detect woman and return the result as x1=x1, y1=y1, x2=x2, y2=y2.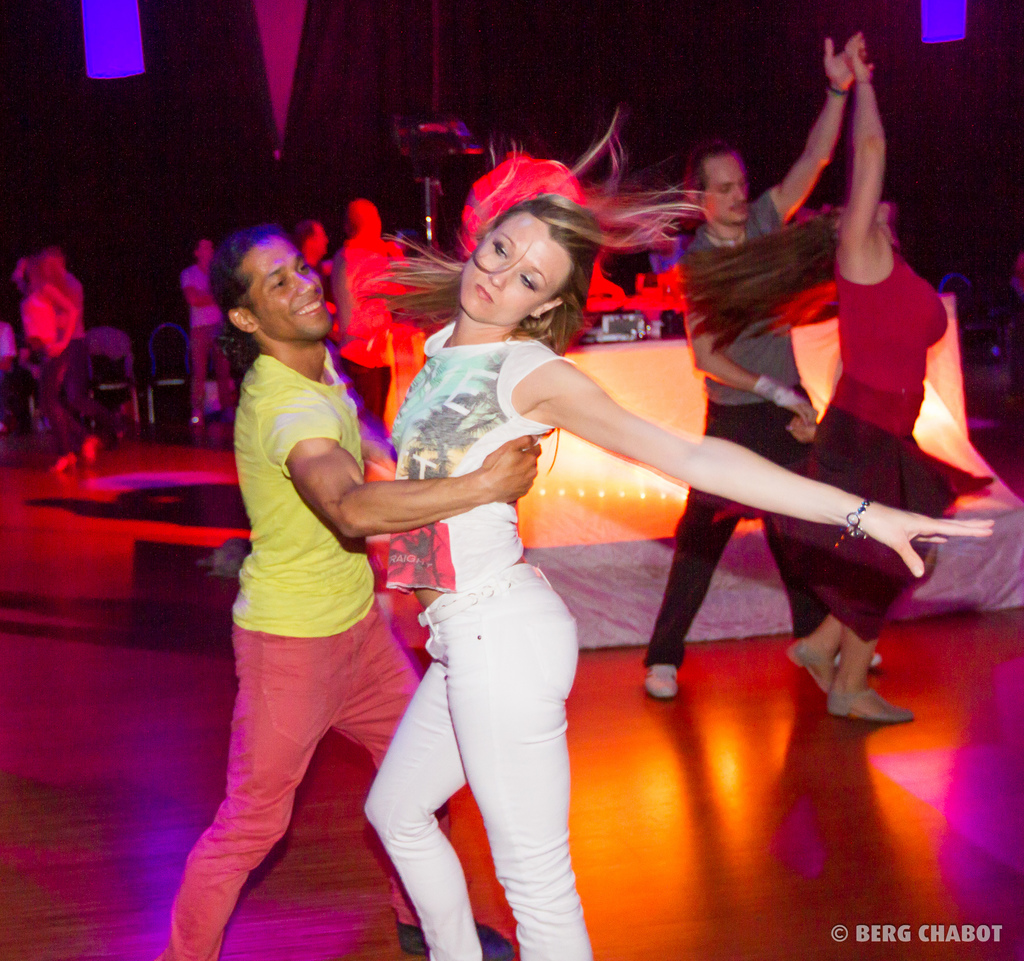
x1=360, y1=184, x2=1000, y2=960.
